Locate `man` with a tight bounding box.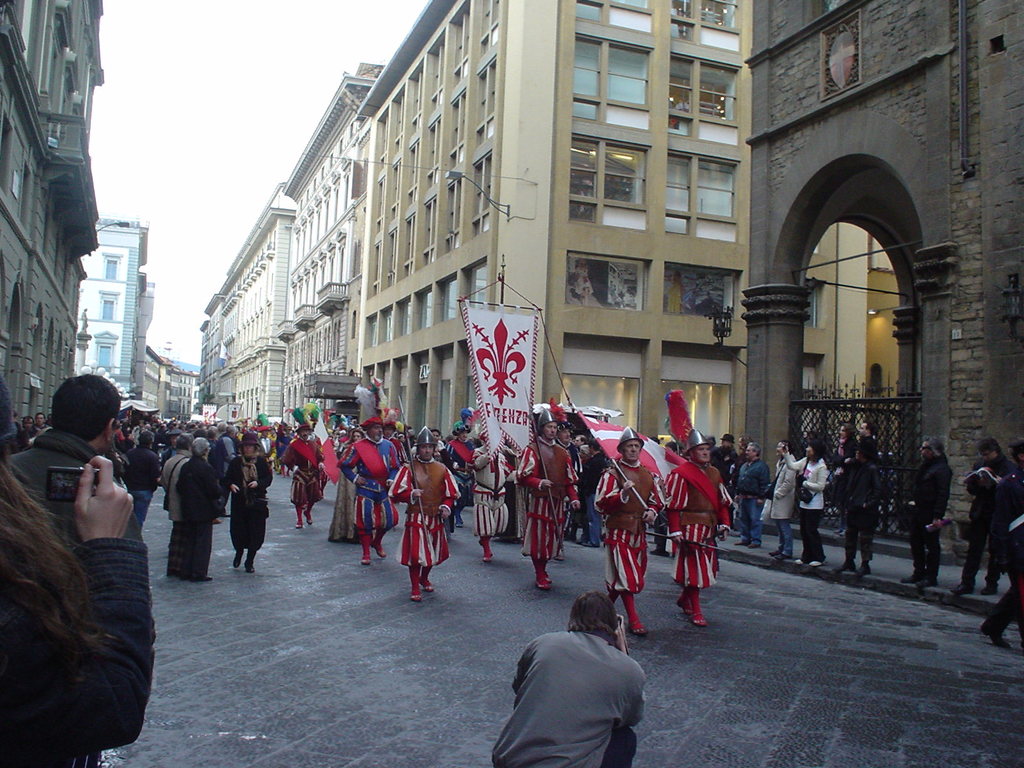
crop(902, 429, 948, 588).
